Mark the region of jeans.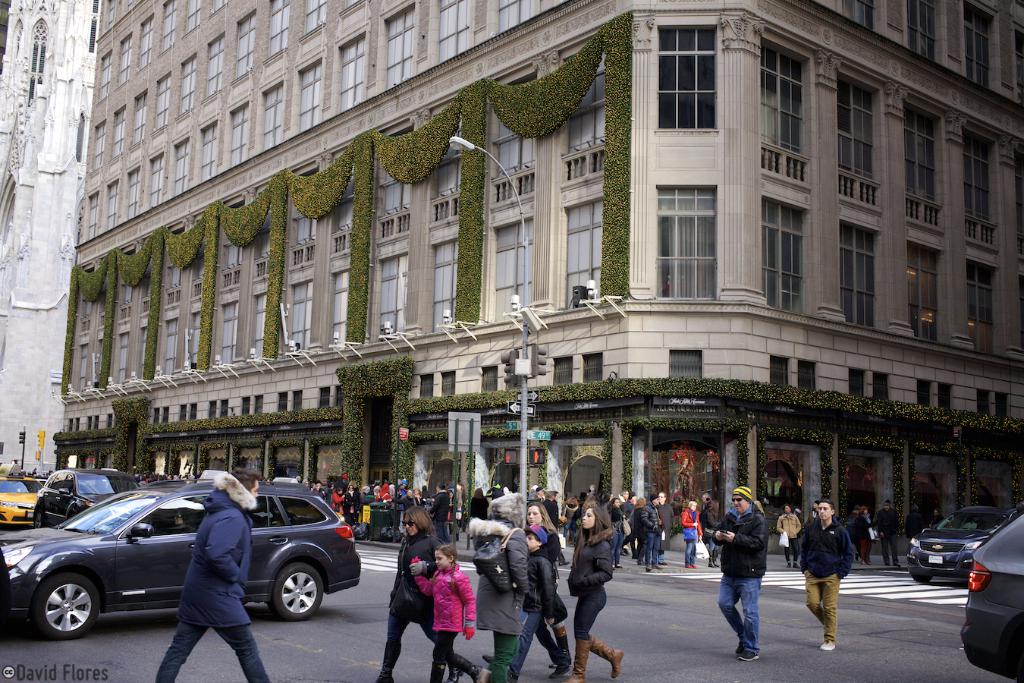
Region: rect(508, 612, 573, 675).
